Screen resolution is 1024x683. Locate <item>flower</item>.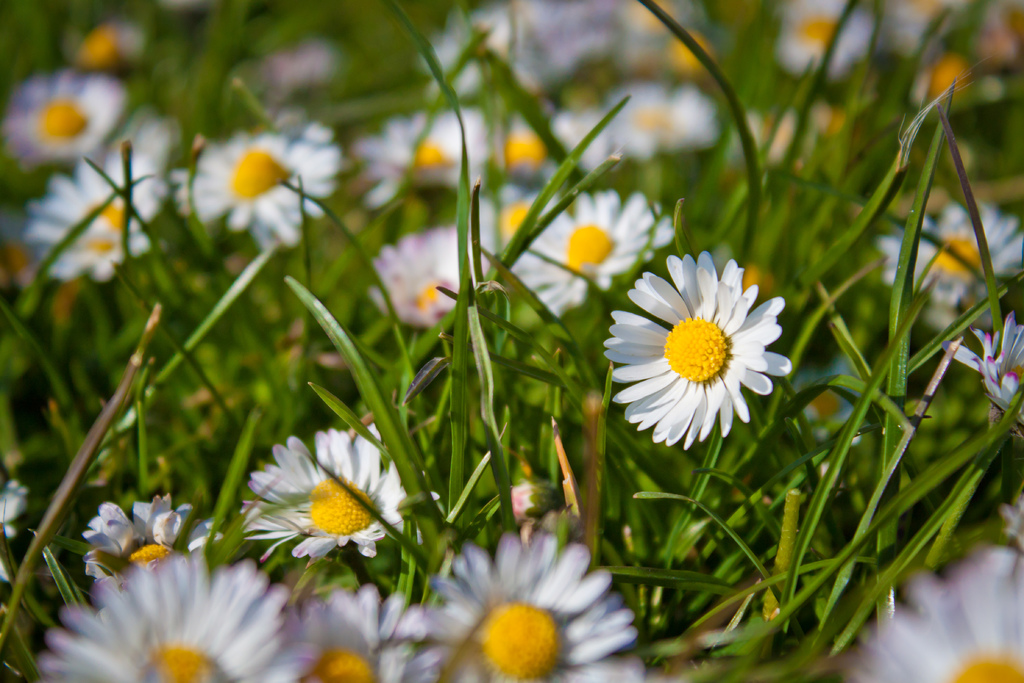
select_region(845, 539, 1023, 682).
